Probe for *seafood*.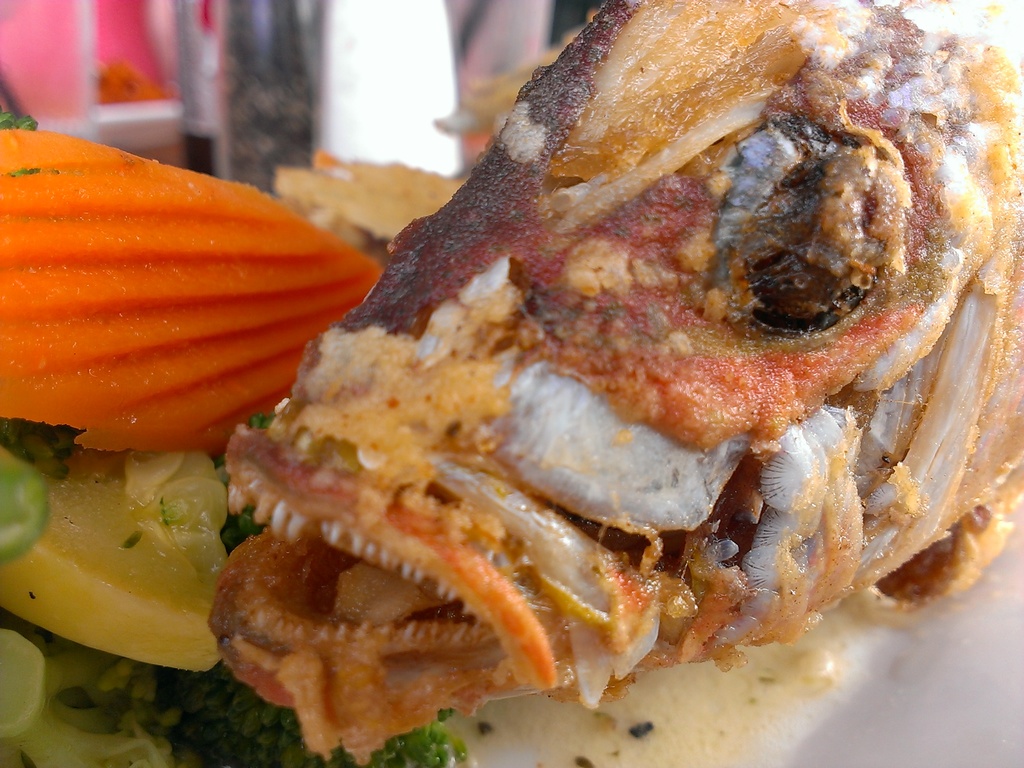
Probe result: <region>202, 0, 1023, 765</region>.
